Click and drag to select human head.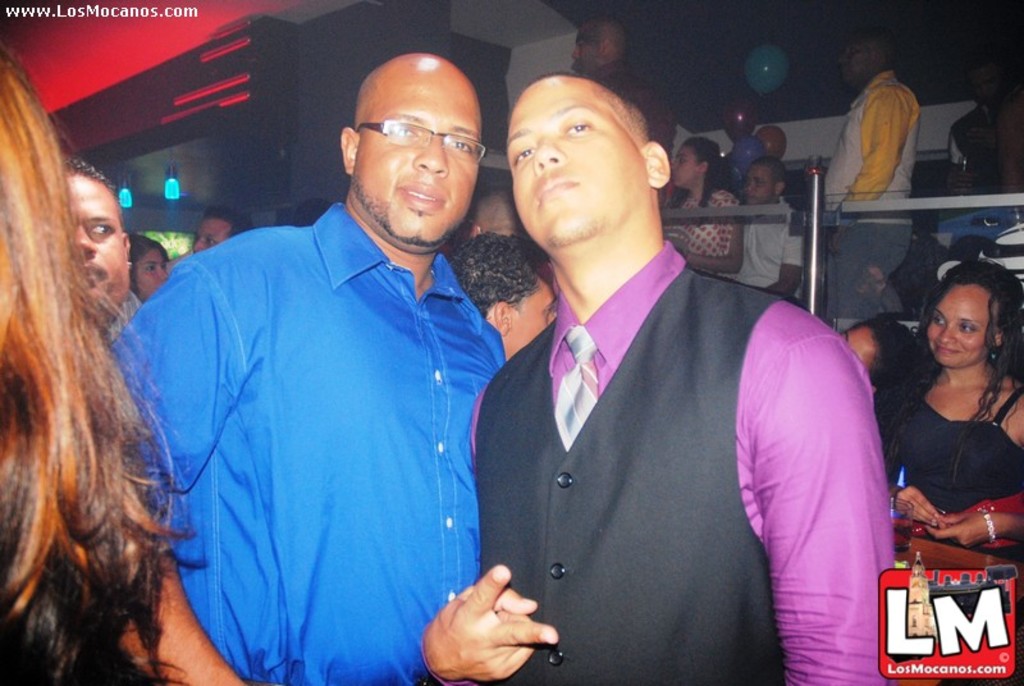
Selection: 129/230/172/298.
